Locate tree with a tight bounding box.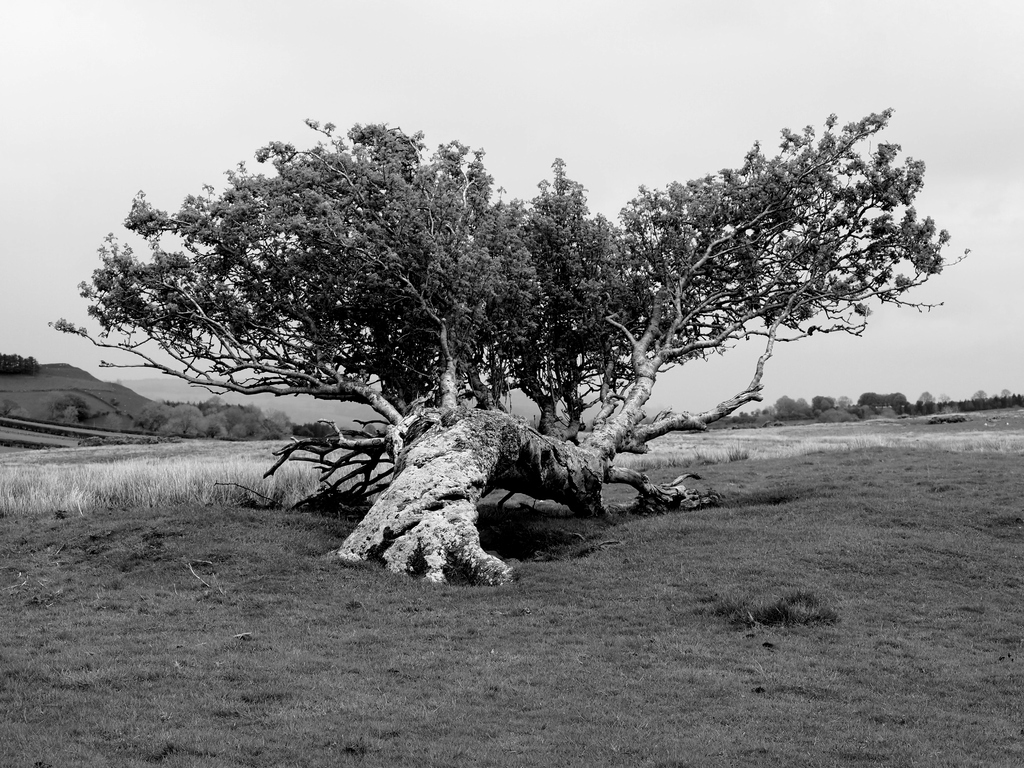
71,75,922,563.
